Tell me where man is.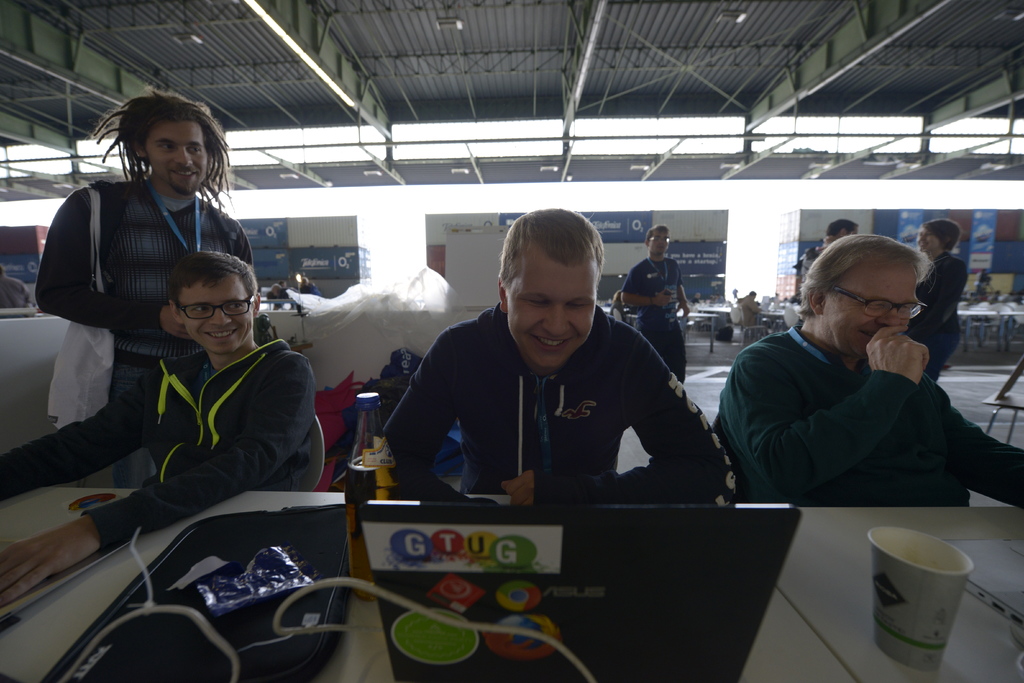
man is at <box>2,249,321,607</box>.
